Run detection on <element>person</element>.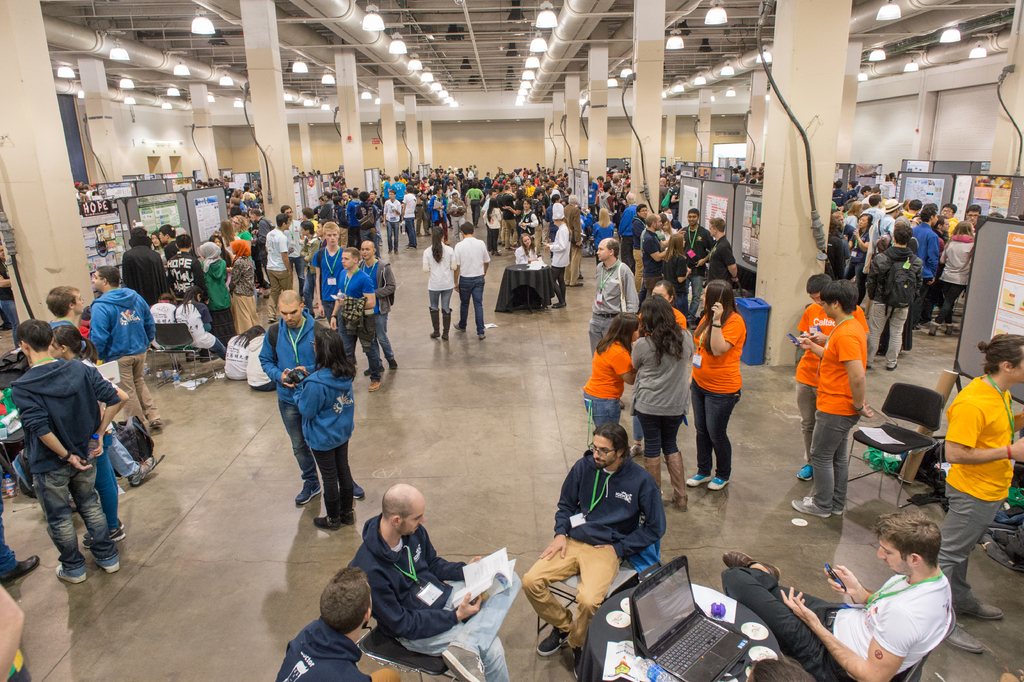
Result: x1=587, y1=247, x2=642, y2=354.
